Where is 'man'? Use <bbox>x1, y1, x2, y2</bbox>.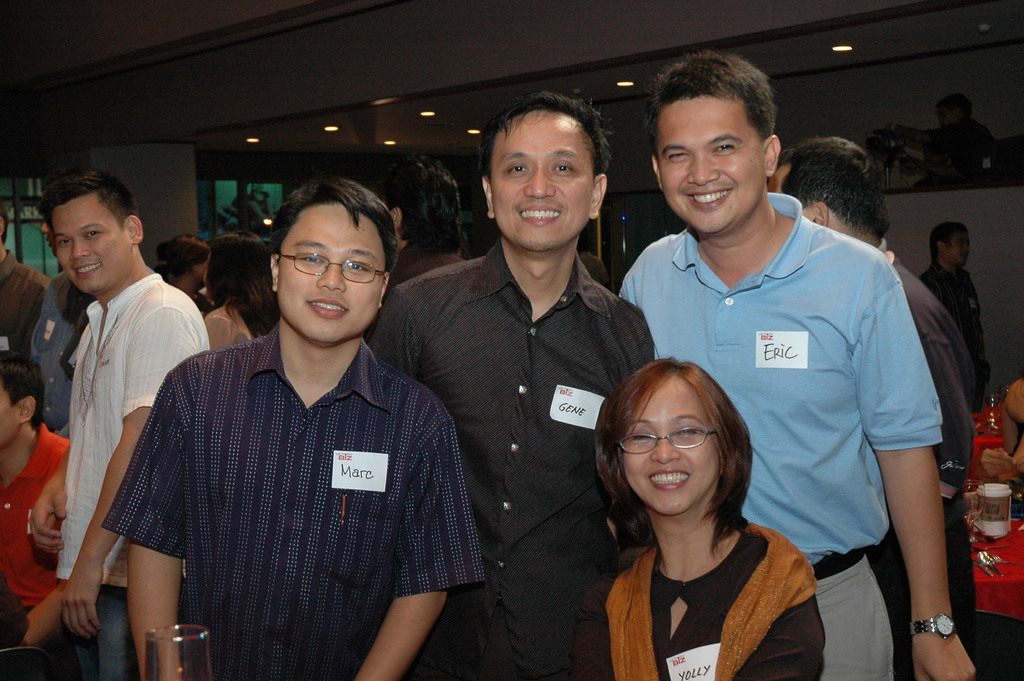
<bbox>918, 220, 992, 411</bbox>.
